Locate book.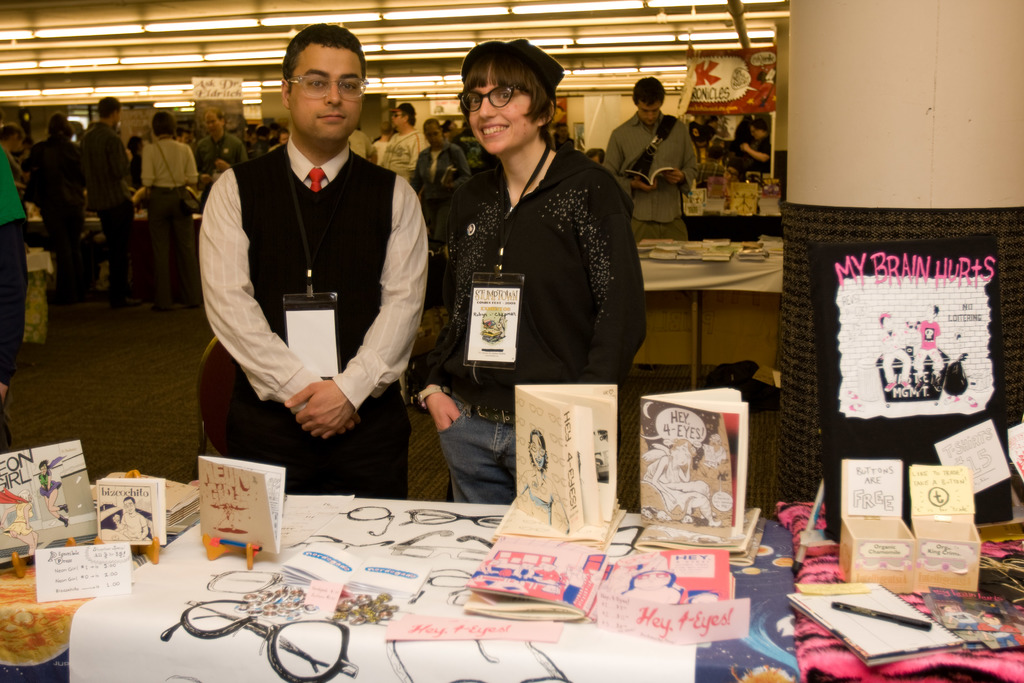
Bounding box: region(196, 454, 289, 555).
